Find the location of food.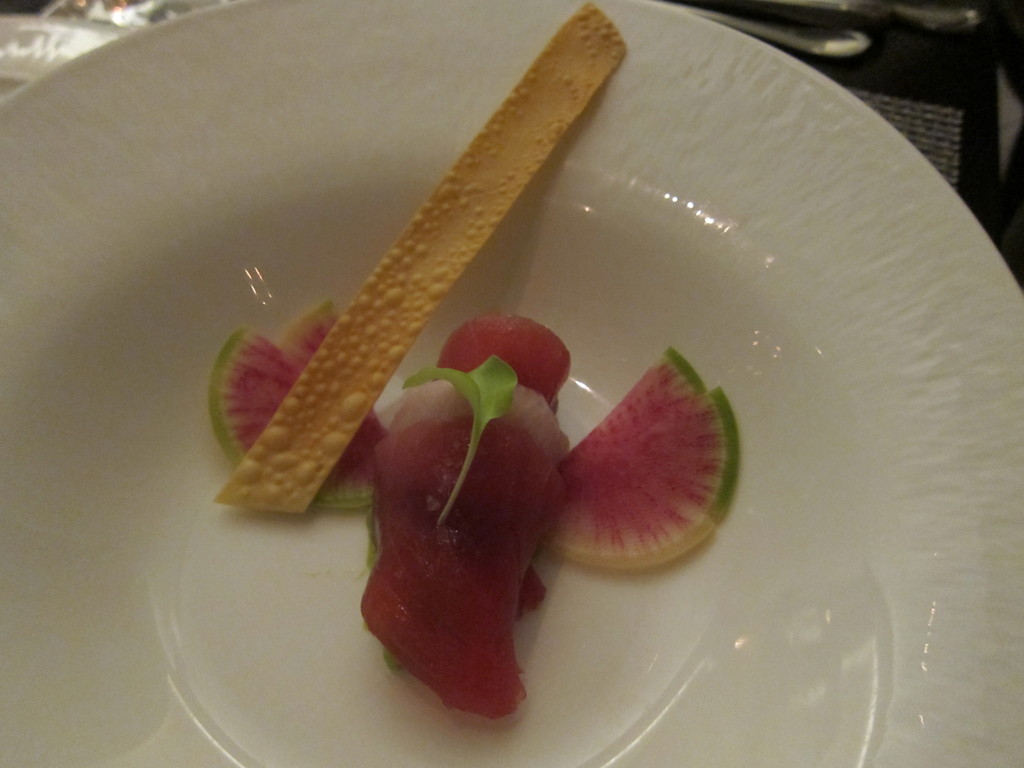
Location: bbox=(208, 0, 632, 528).
